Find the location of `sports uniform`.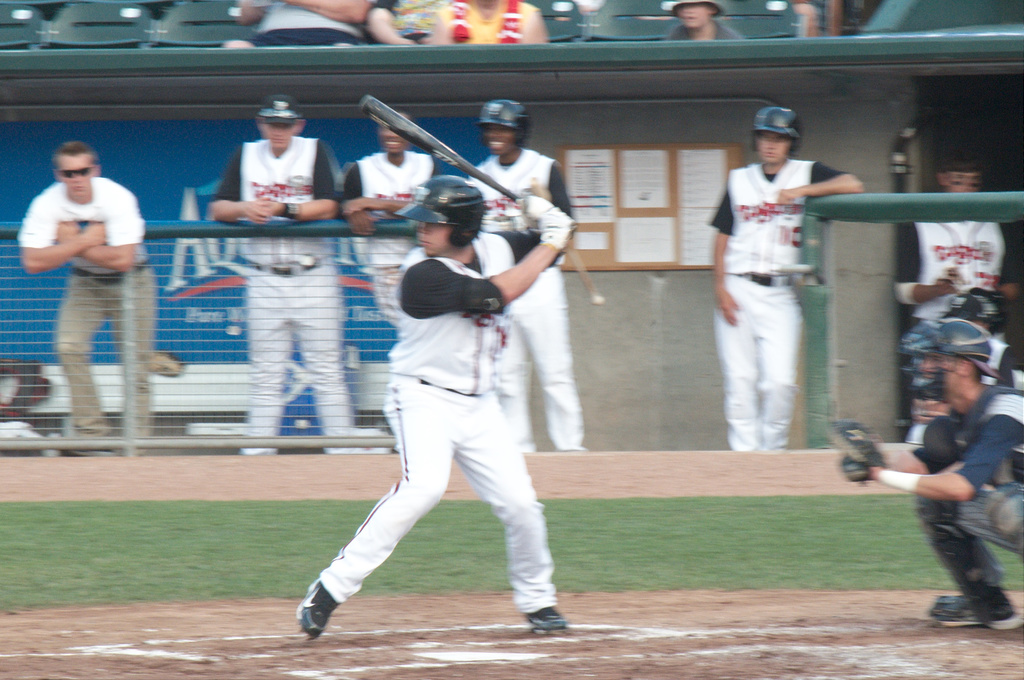
Location: x1=341, y1=158, x2=444, y2=349.
